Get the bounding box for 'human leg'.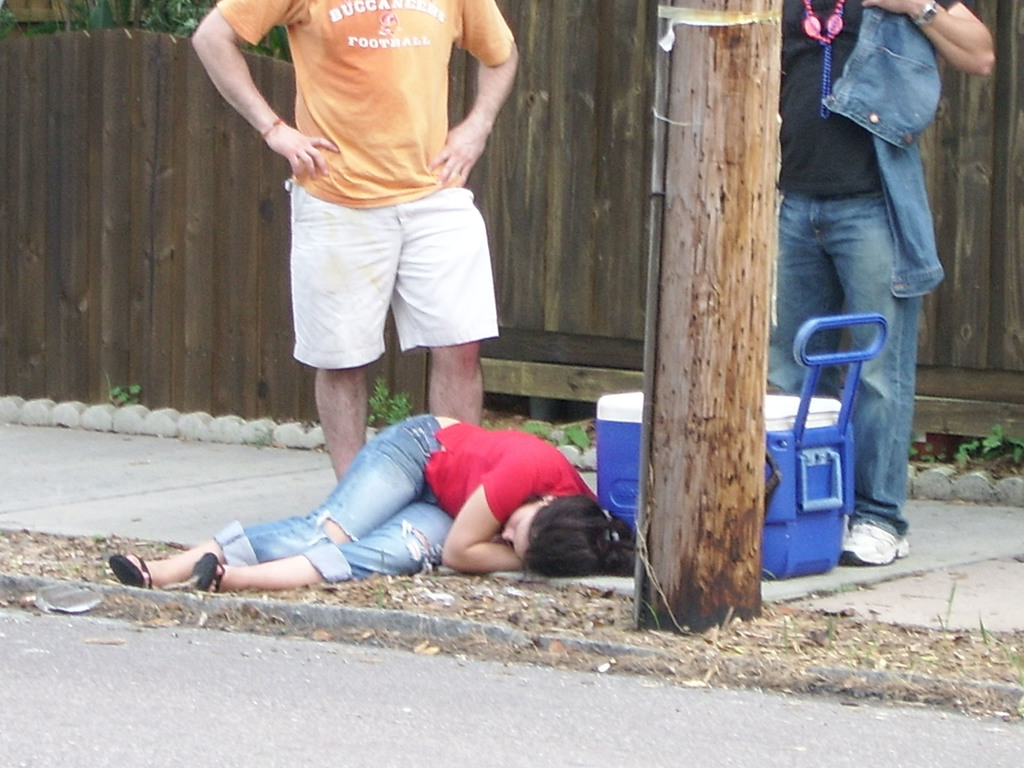
bbox=(764, 193, 847, 401).
